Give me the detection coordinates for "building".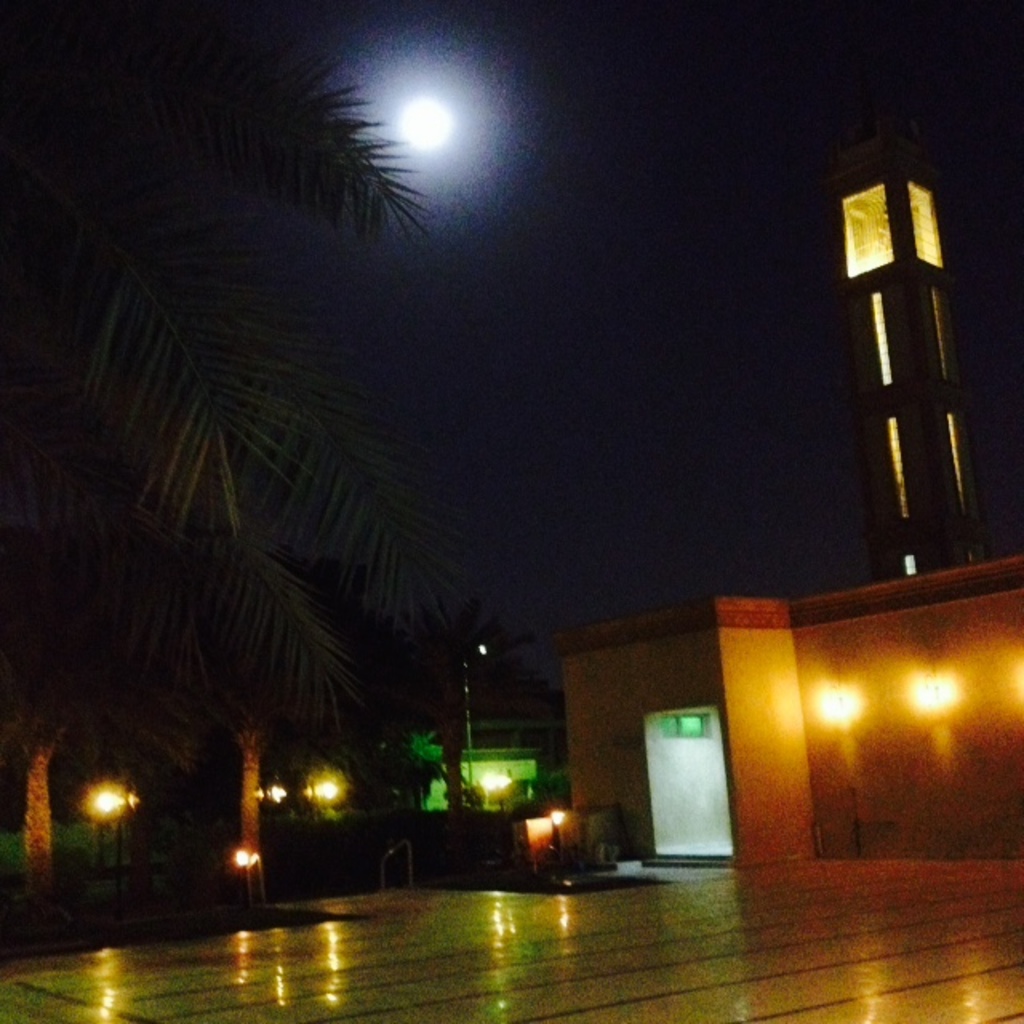
560/544/1022/867.
